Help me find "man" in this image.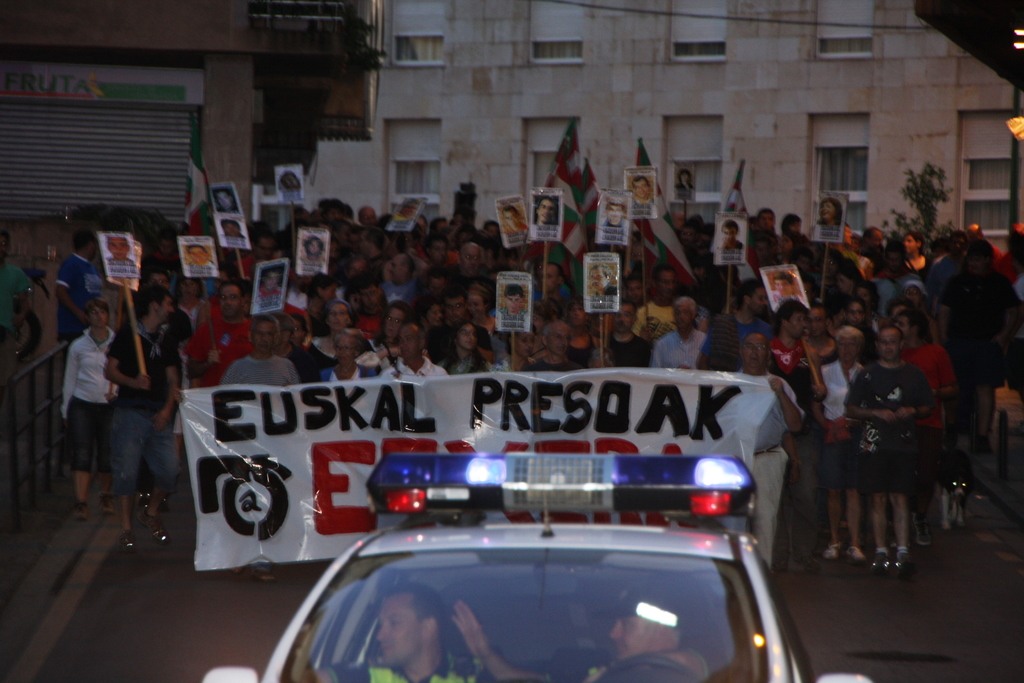
Found it: bbox=(342, 586, 493, 682).
